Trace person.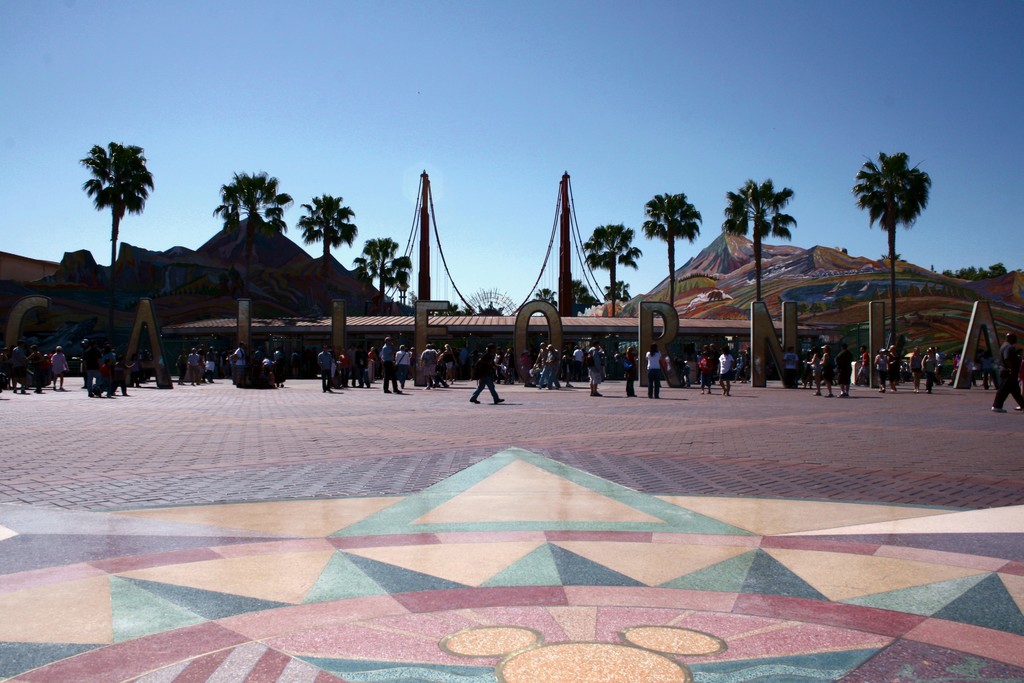
Traced to (581, 340, 602, 397).
